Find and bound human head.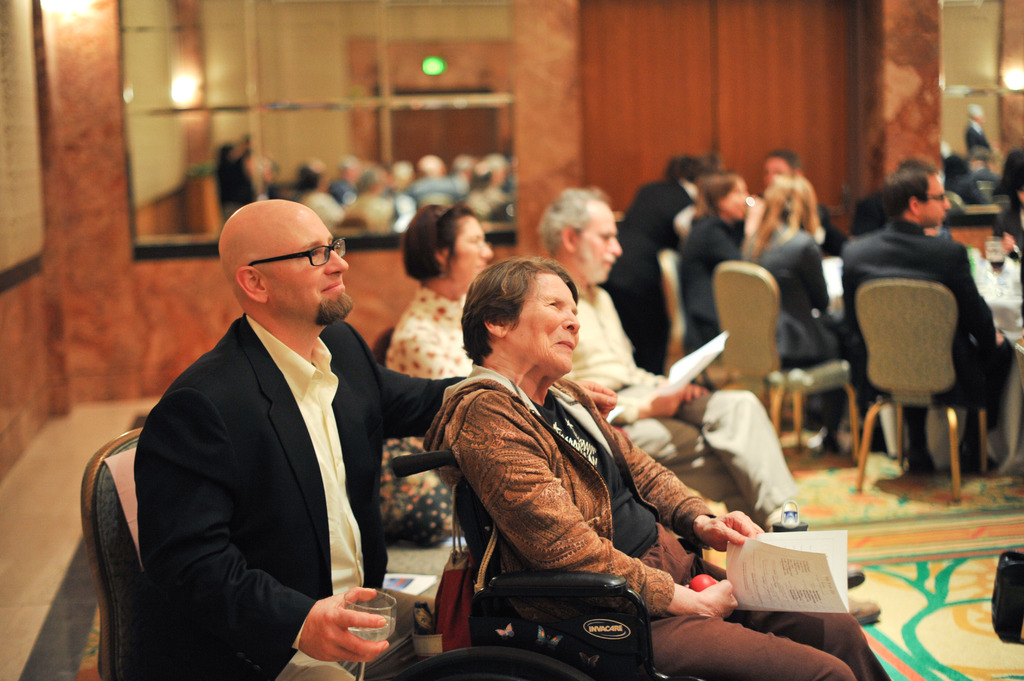
Bound: x1=215 y1=198 x2=354 y2=326.
